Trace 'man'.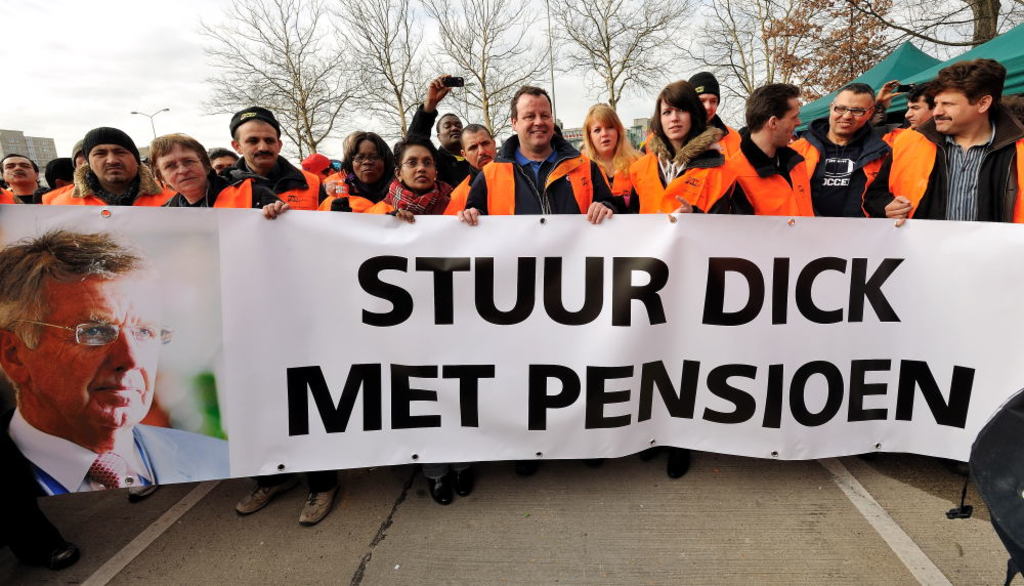
Traced to (x1=688, y1=62, x2=720, y2=133).
